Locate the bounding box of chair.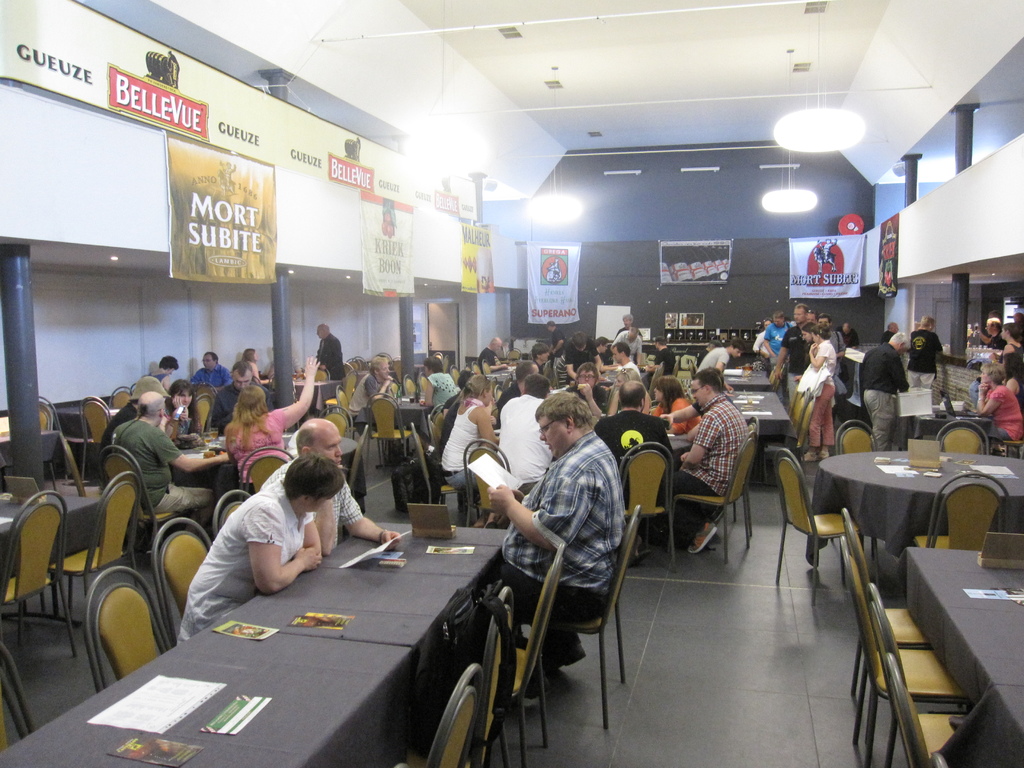
Bounding box: (x1=831, y1=424, x2=892, y2=547).
